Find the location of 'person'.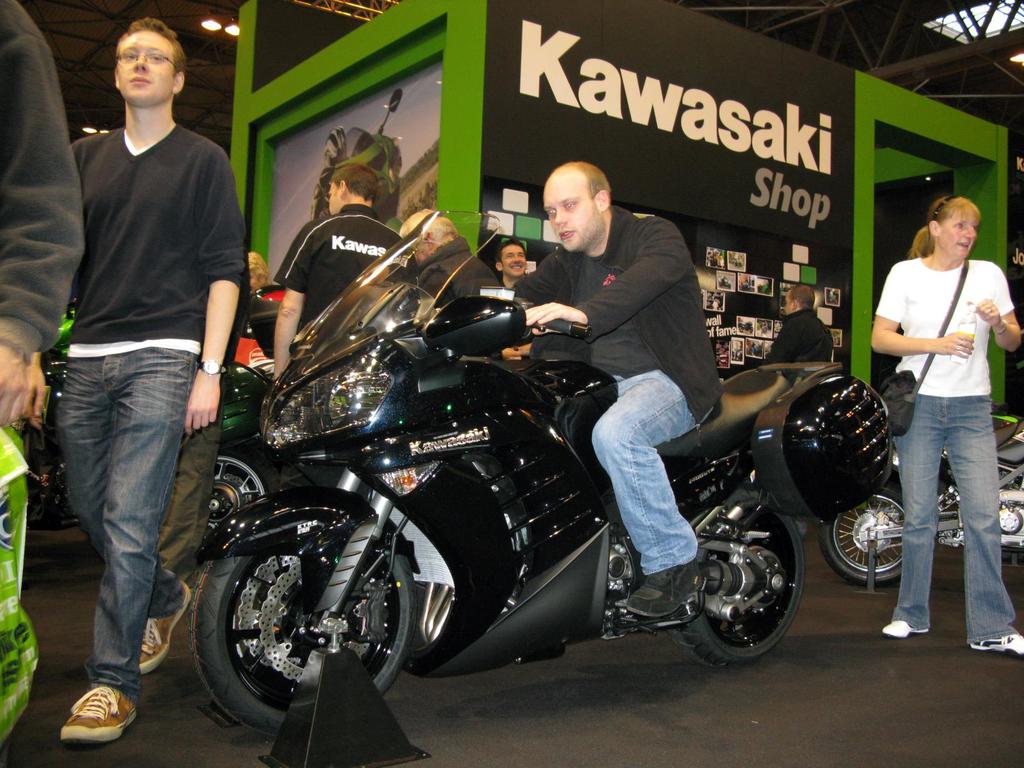
Location: region(493, 167, 723, 610).
